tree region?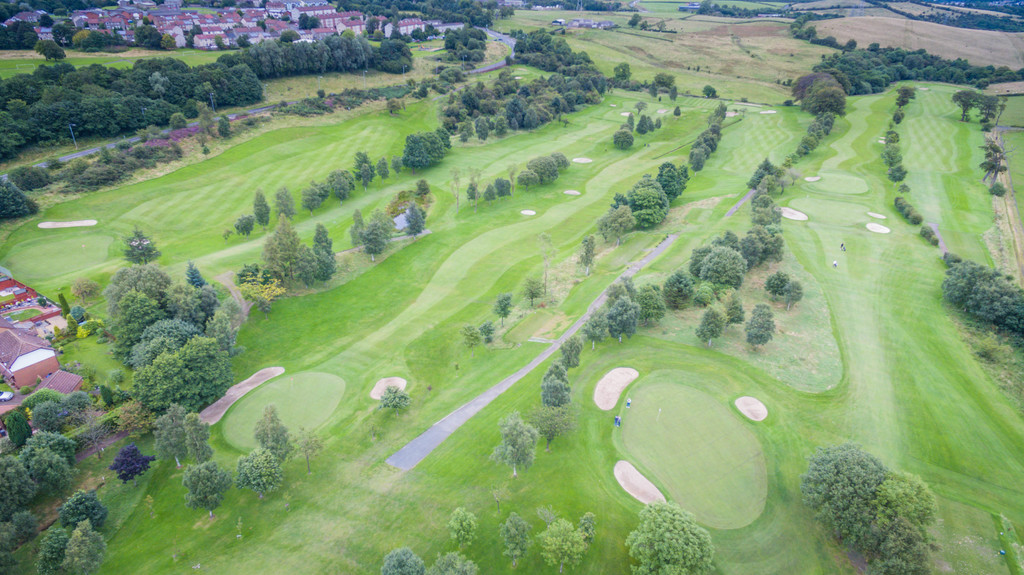
[left=464, top=316, right=486, bottom=355]
